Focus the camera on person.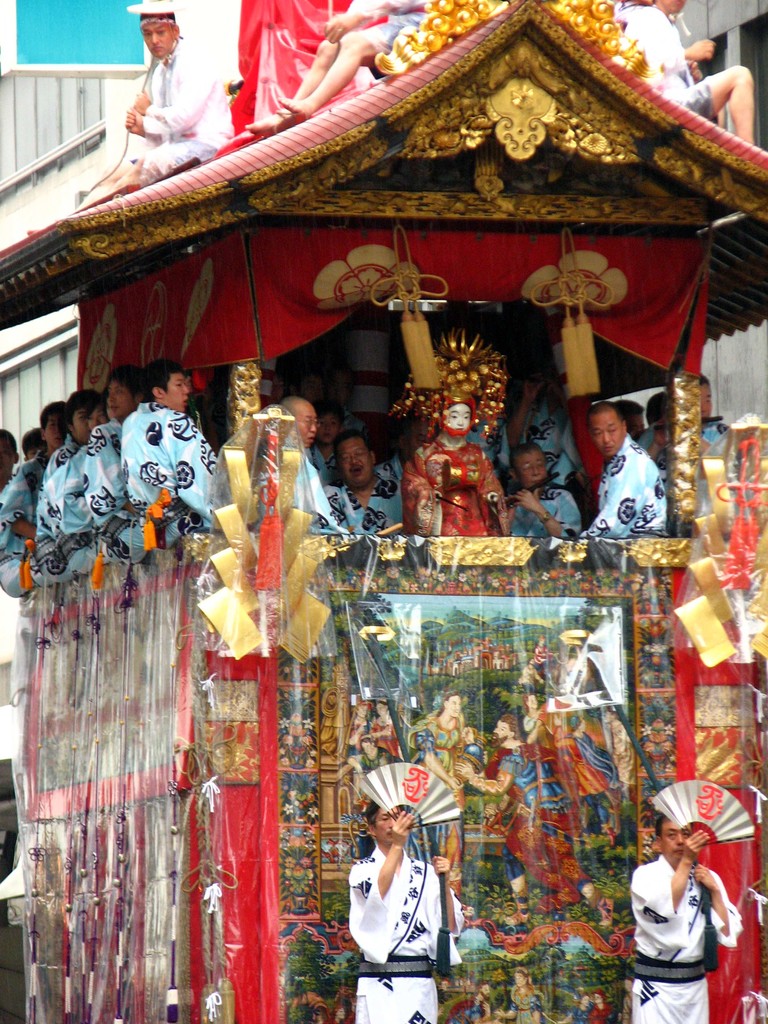
Focus region: [left=568, top=396, right=665, bottom=540].
